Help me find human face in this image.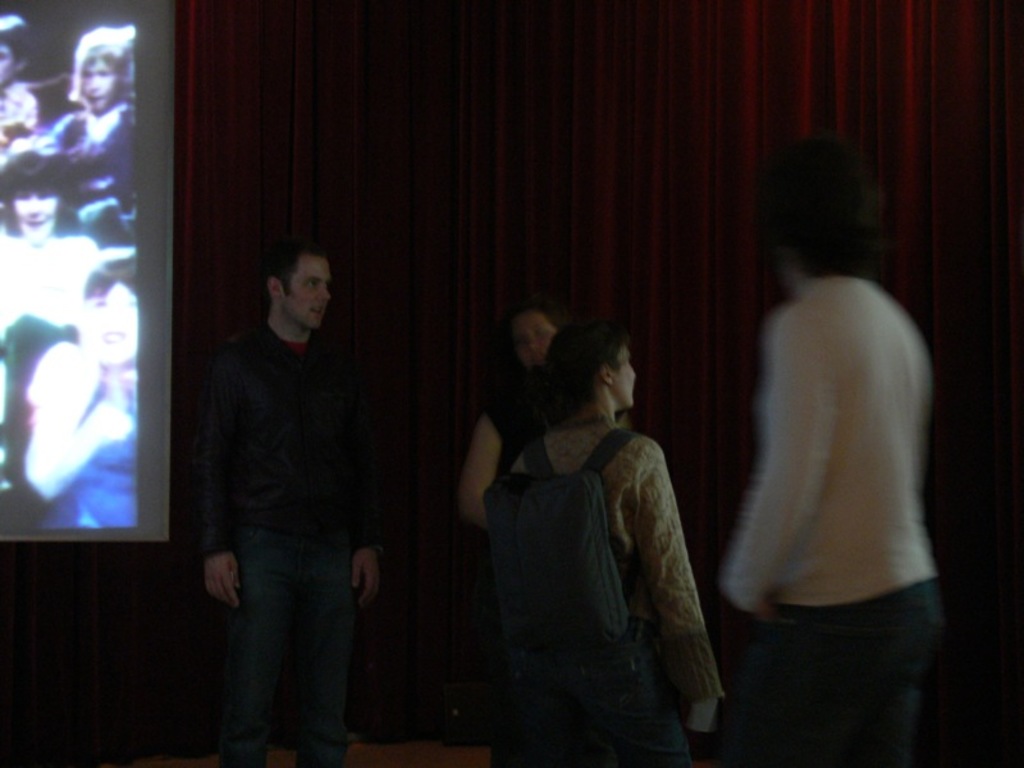
Found it: (x1=285, y1=260, x2=332, y2=332).
